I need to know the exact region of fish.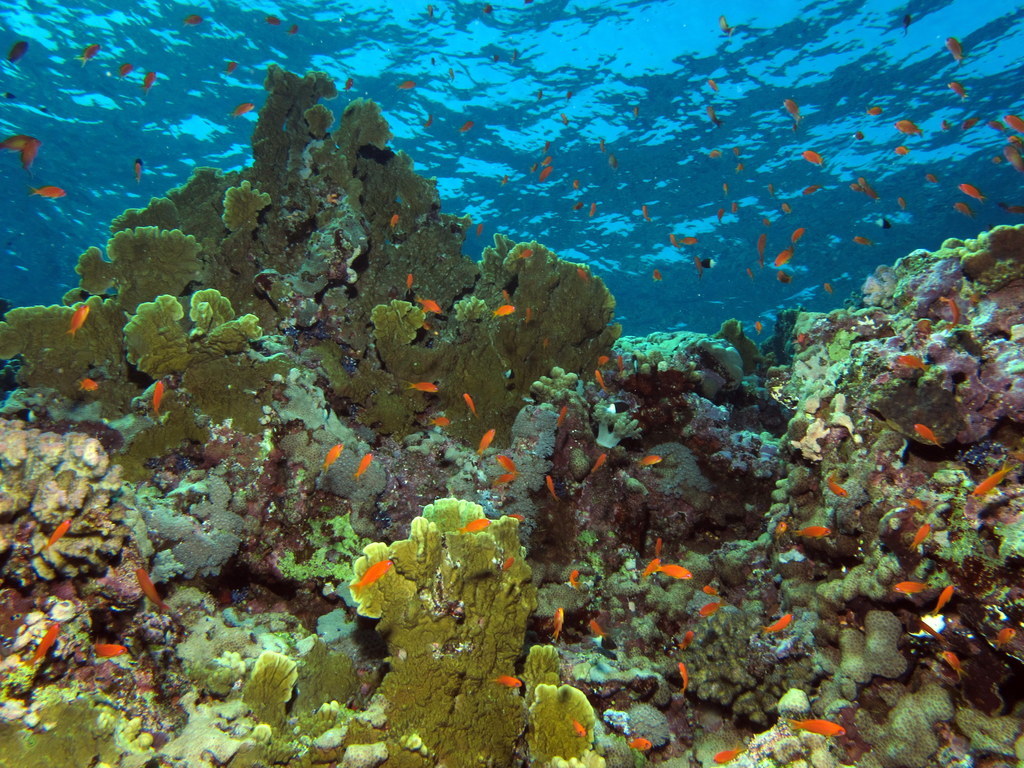
Region: <box>545,472,561,498</box>.
